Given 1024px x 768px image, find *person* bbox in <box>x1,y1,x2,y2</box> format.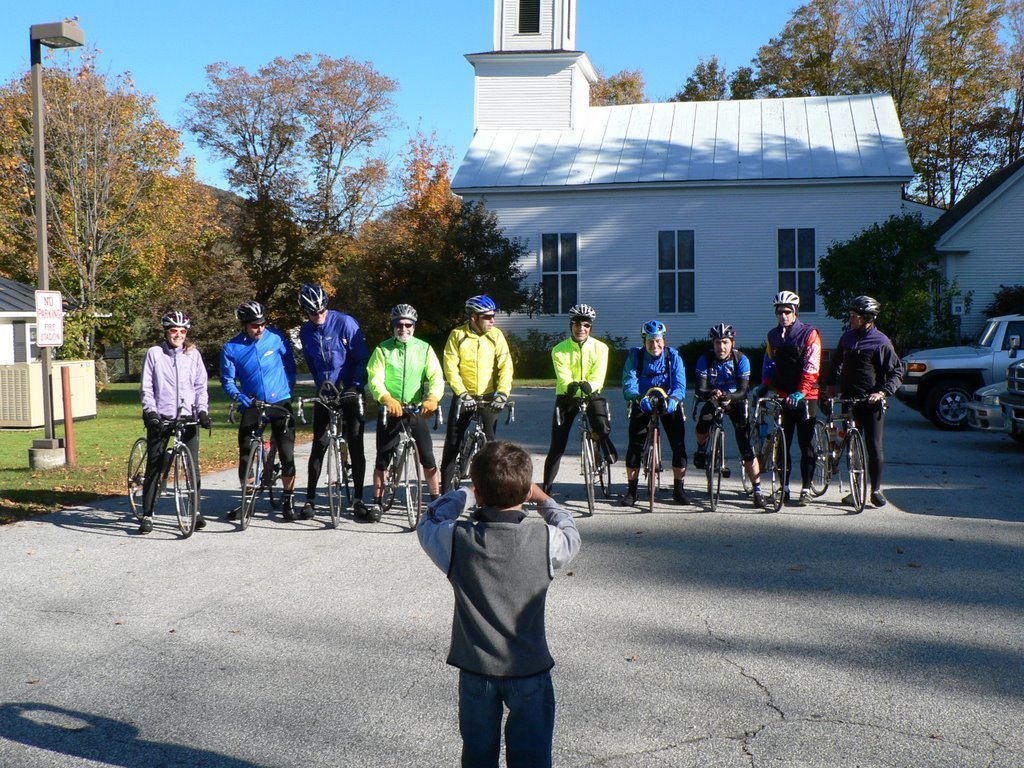
<box>303,280,367,520</box>.
